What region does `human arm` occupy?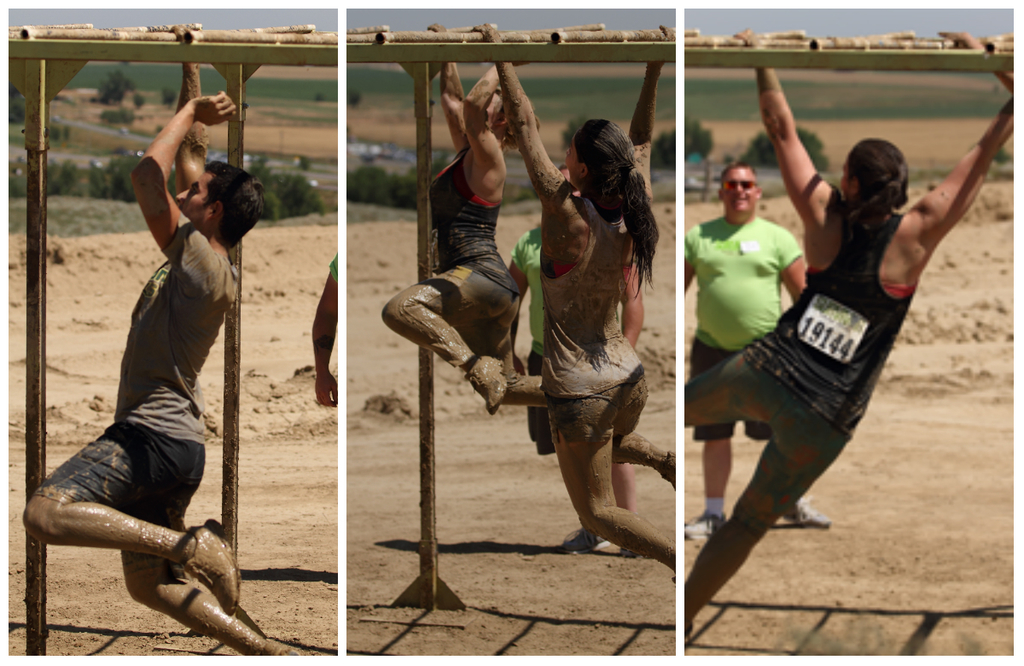
468:20:578:205.
